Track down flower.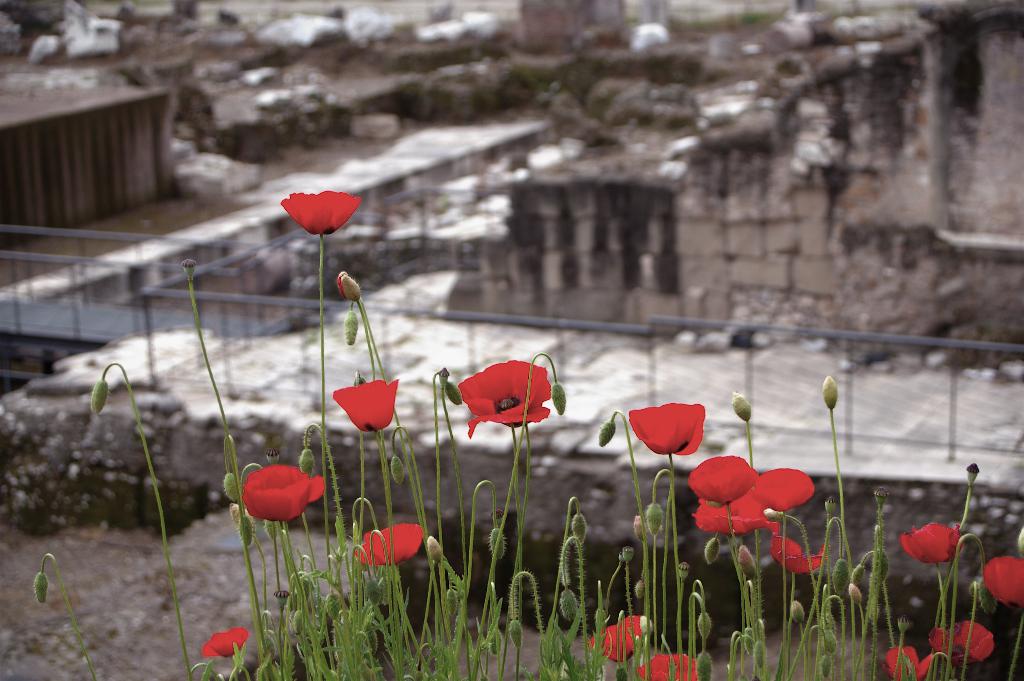
Tracked to bbox(625, 393, 707, 460).
